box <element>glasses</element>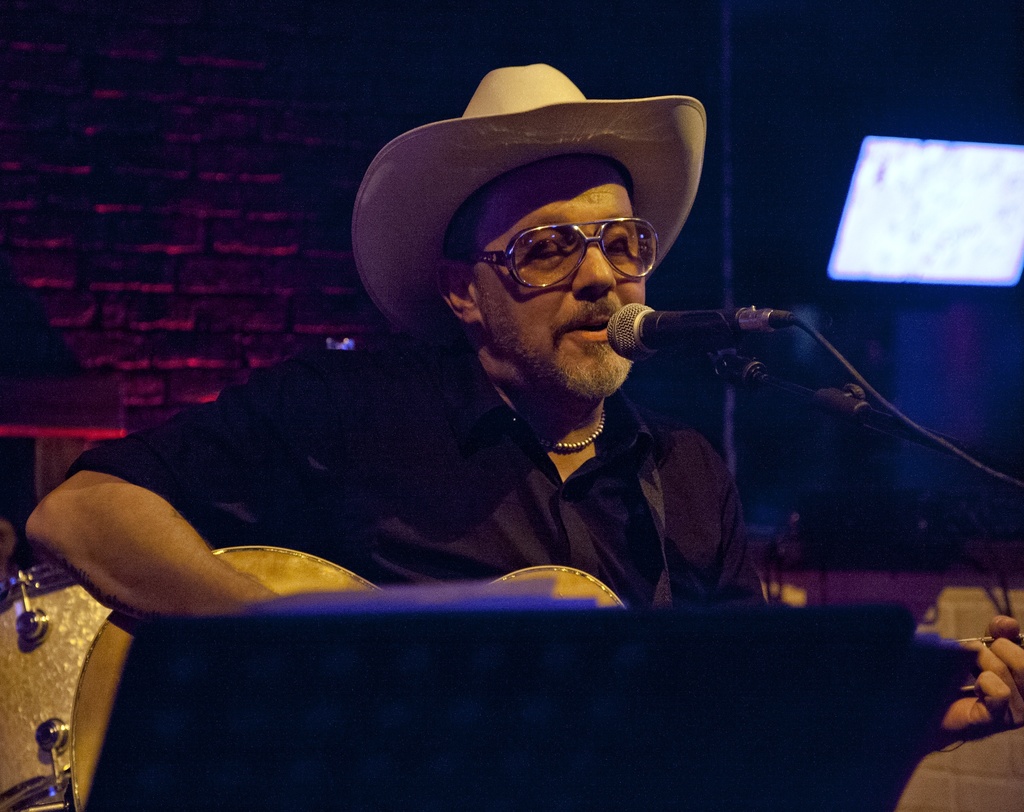
bbox(454, 213, 662, 286)
